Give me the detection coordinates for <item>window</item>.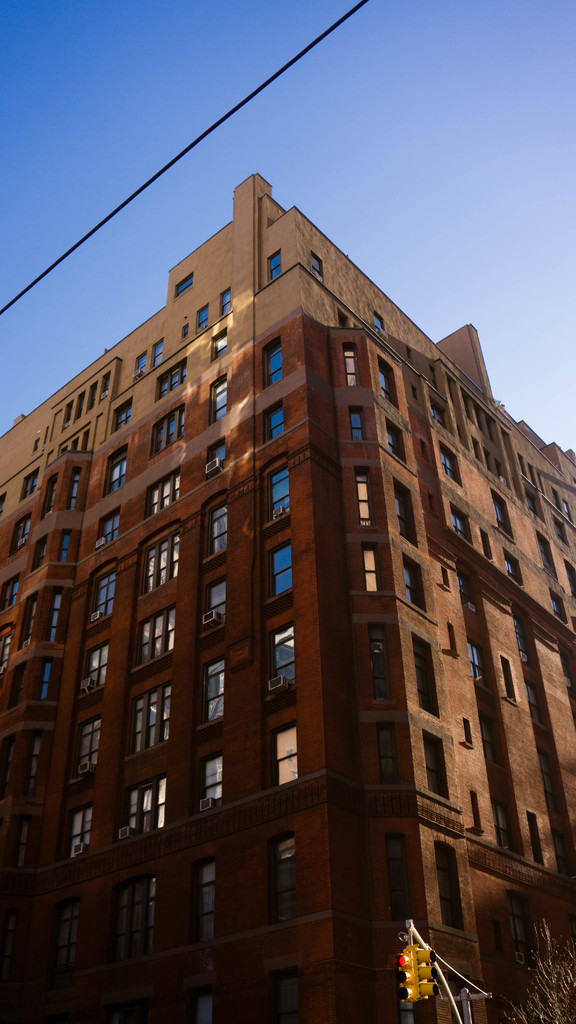
detection(151, 368, 186, 392).
